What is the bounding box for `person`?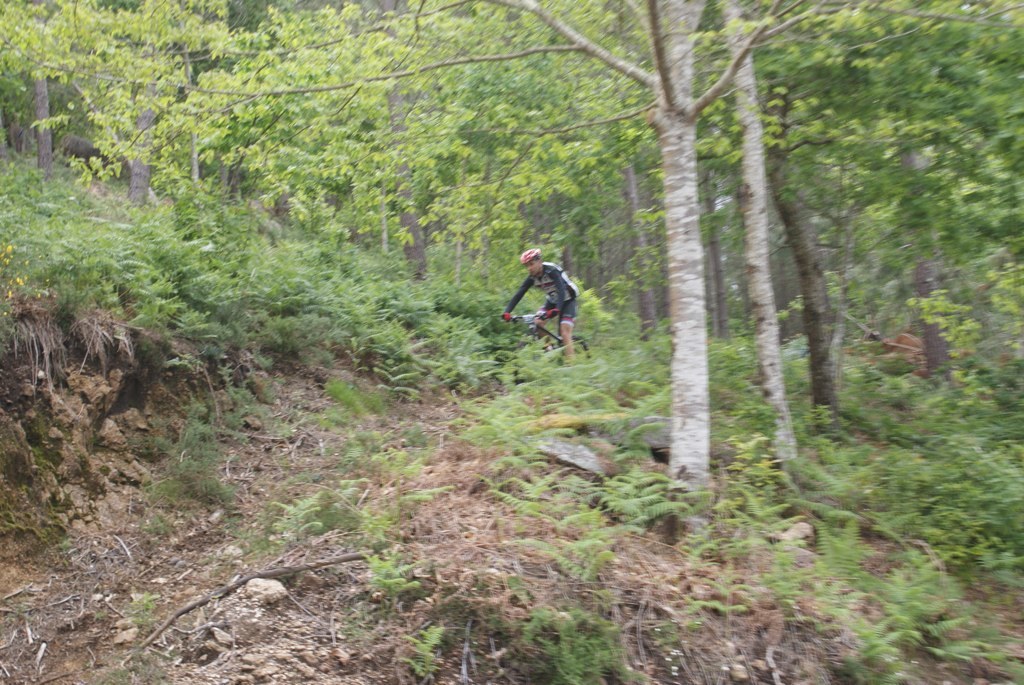
x1=508 y1=243 x2=582 y2=358.
